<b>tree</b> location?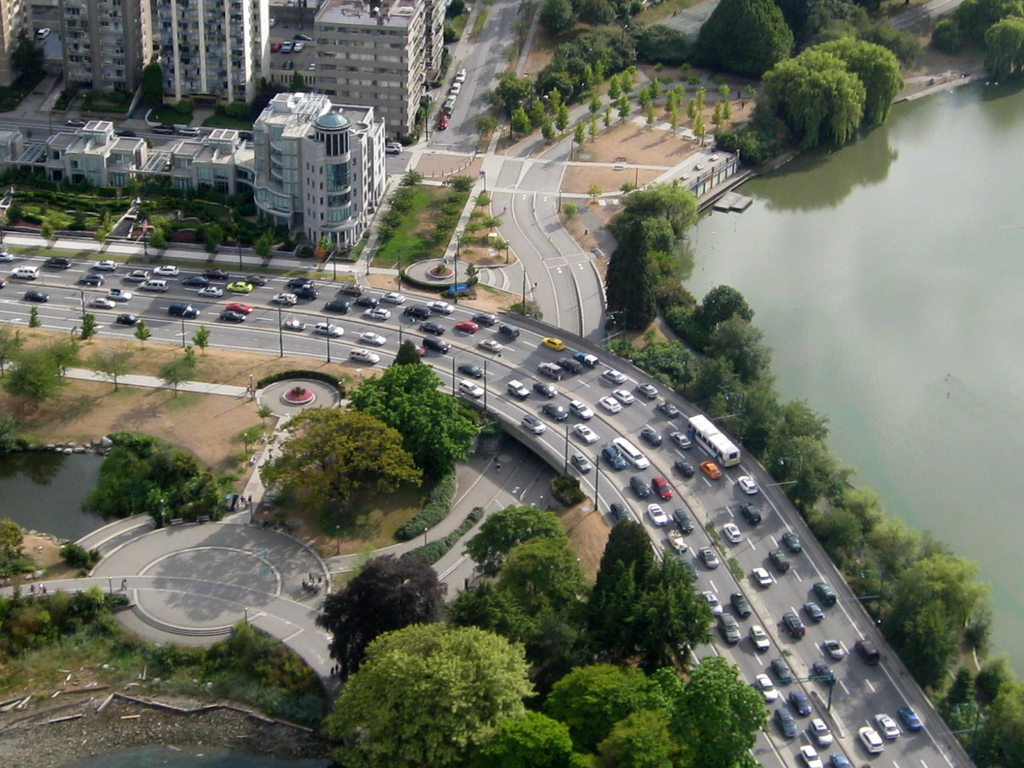
[540, 115, 555, 145]
